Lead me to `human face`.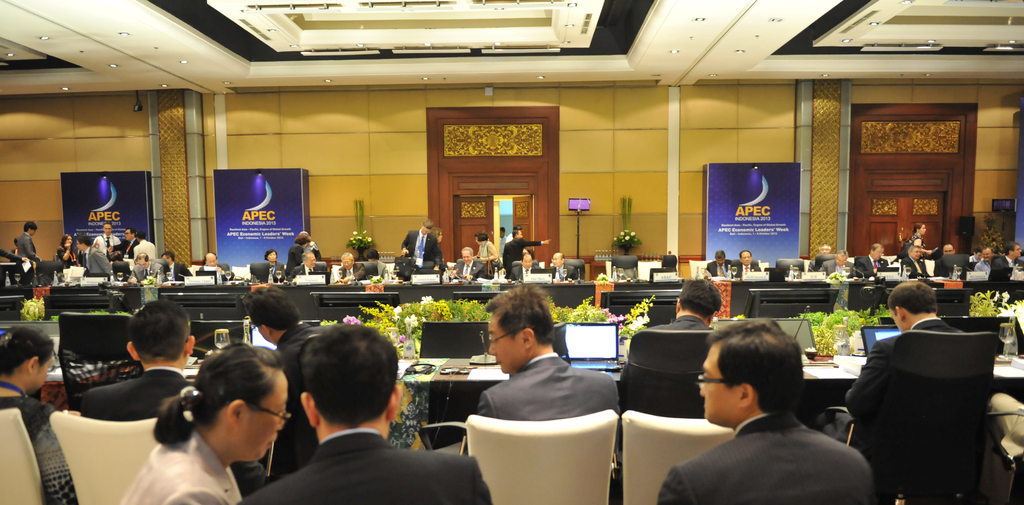
Lead to 872,246,884,261.
